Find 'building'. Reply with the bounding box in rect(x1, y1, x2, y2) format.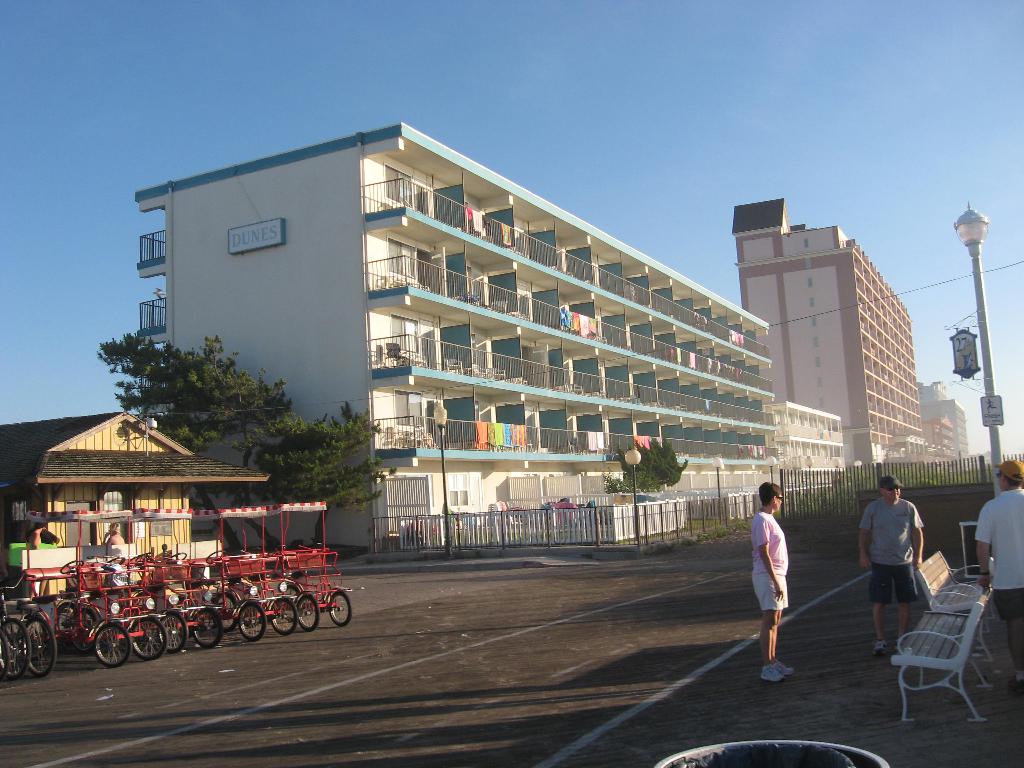
rect(728, 197, 931, 468).
